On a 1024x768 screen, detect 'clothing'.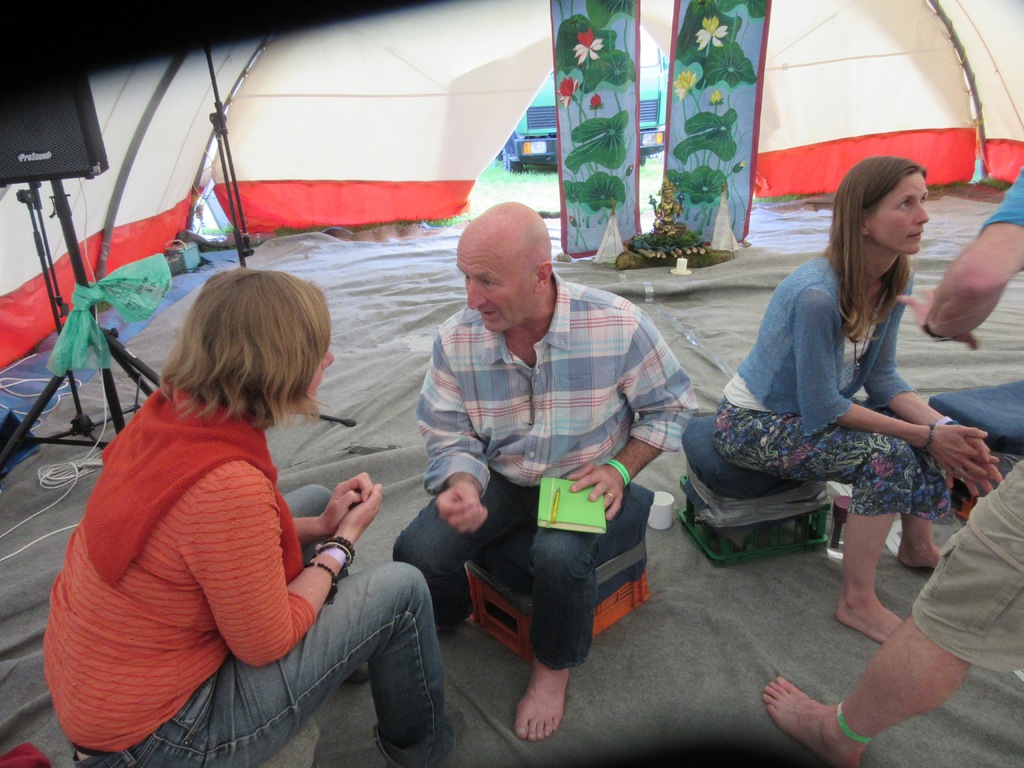
99,483,453,767.
